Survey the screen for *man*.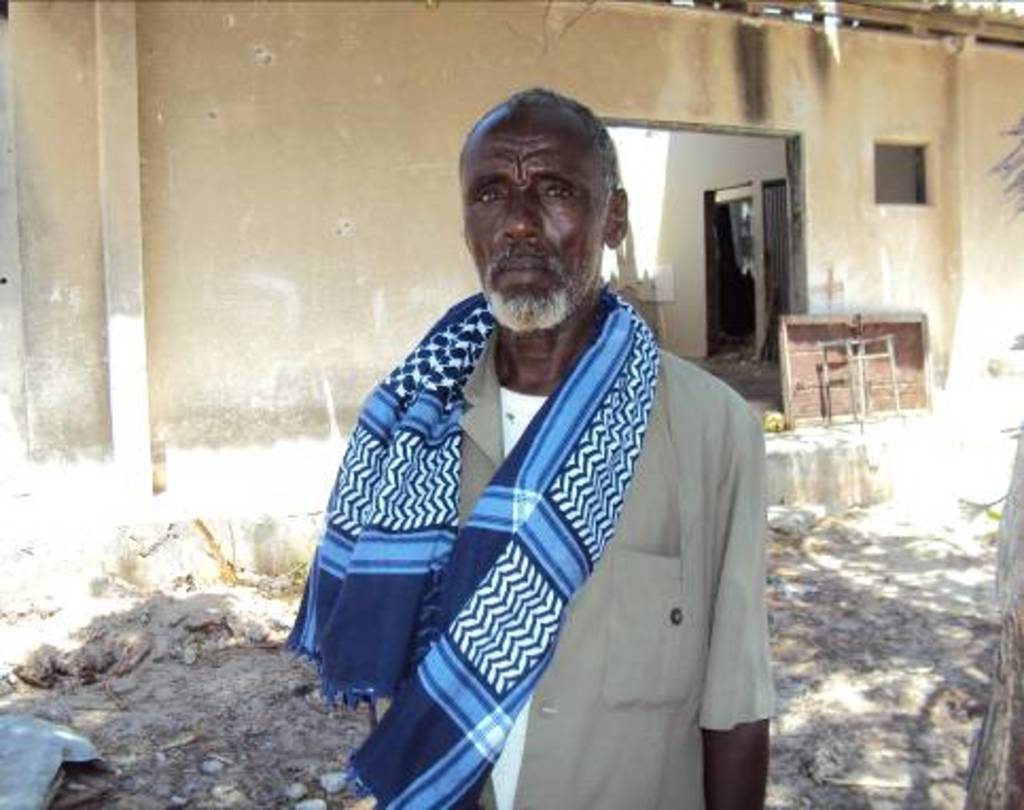
Survey found: (310, 93, 782, 787).
